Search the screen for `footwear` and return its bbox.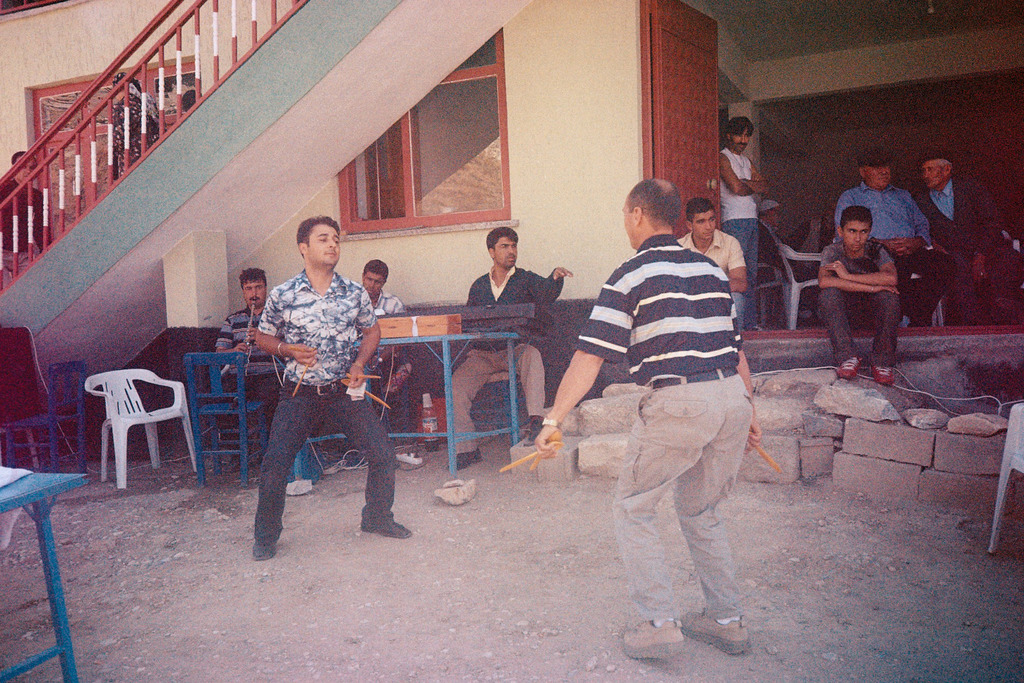
Found: box=[834, 355, 861, 384].
